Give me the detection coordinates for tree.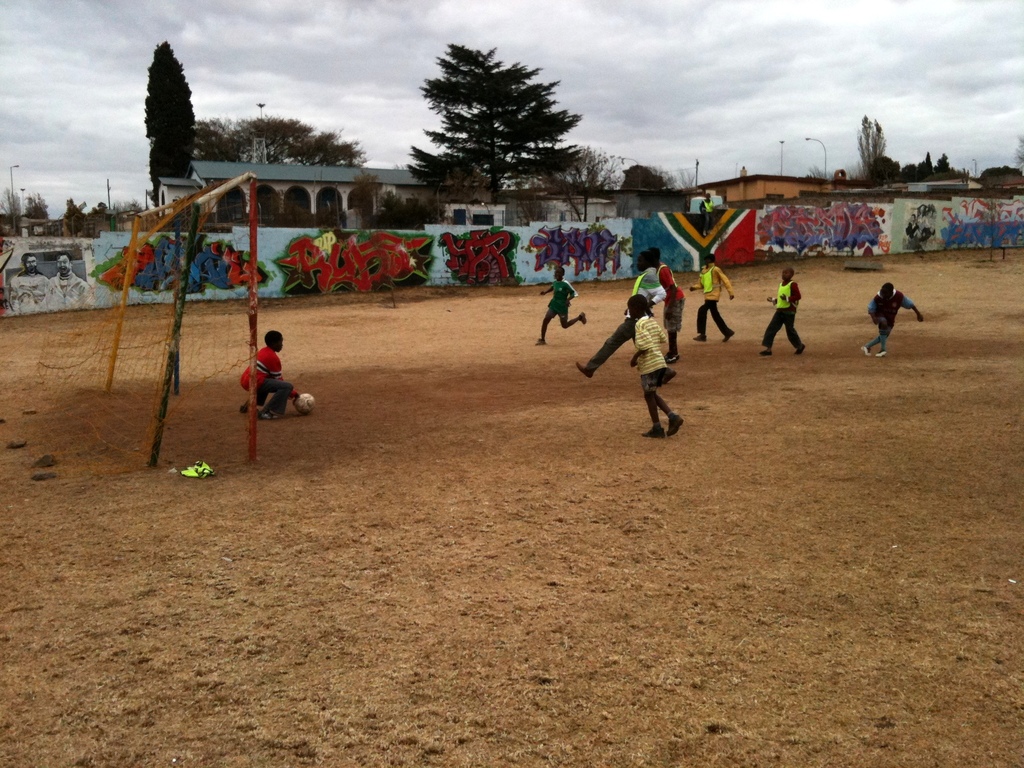
(left=619, top=157, right=668, bottom=193).
